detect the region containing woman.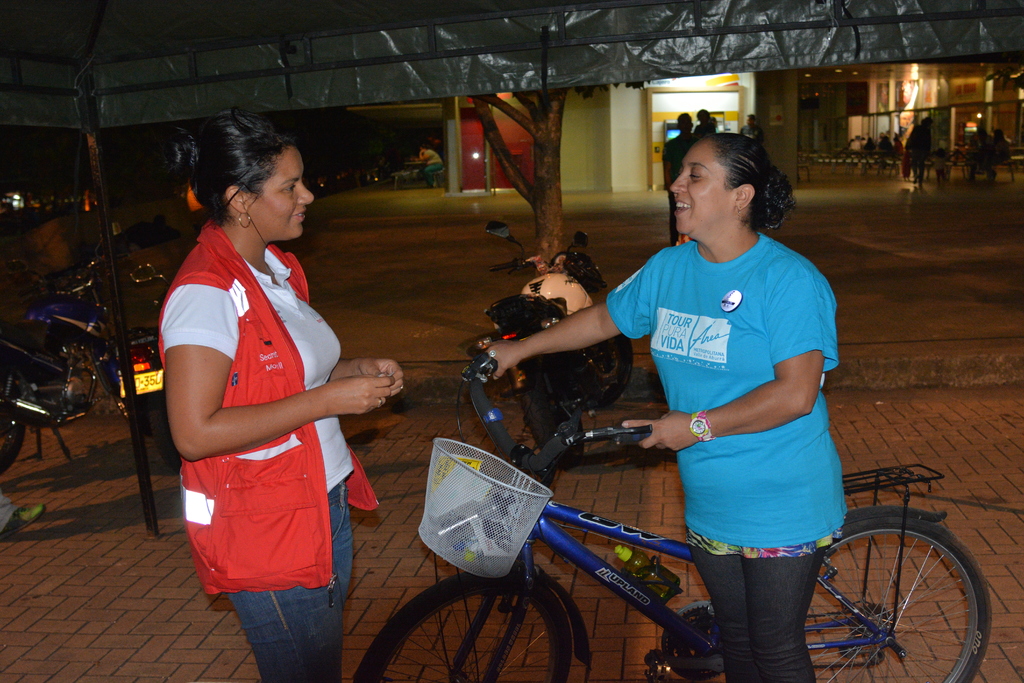
bbox=(159, 141, 377, 648).
